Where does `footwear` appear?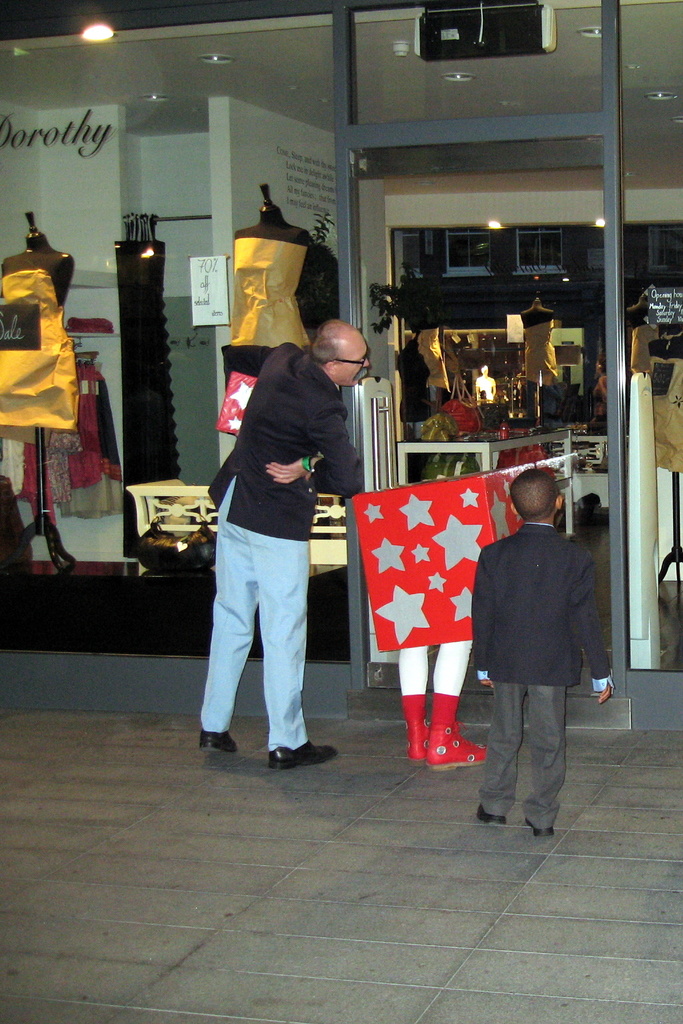
Appears at [473,805,508,827].
